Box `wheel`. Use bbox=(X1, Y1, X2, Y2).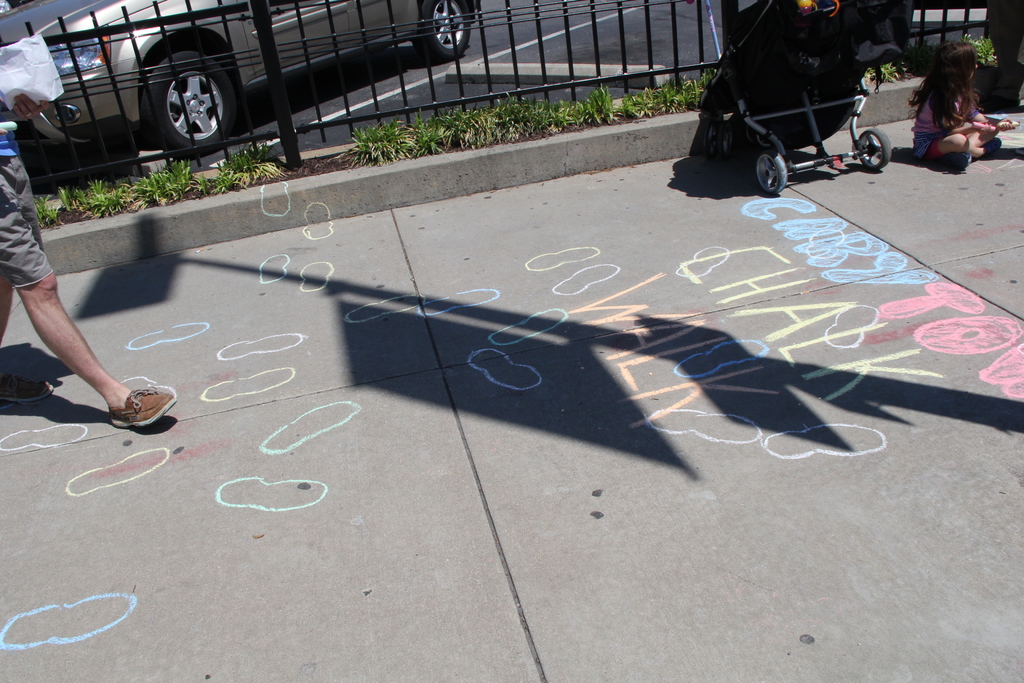
bbox=(139, 46, 227, 147).
